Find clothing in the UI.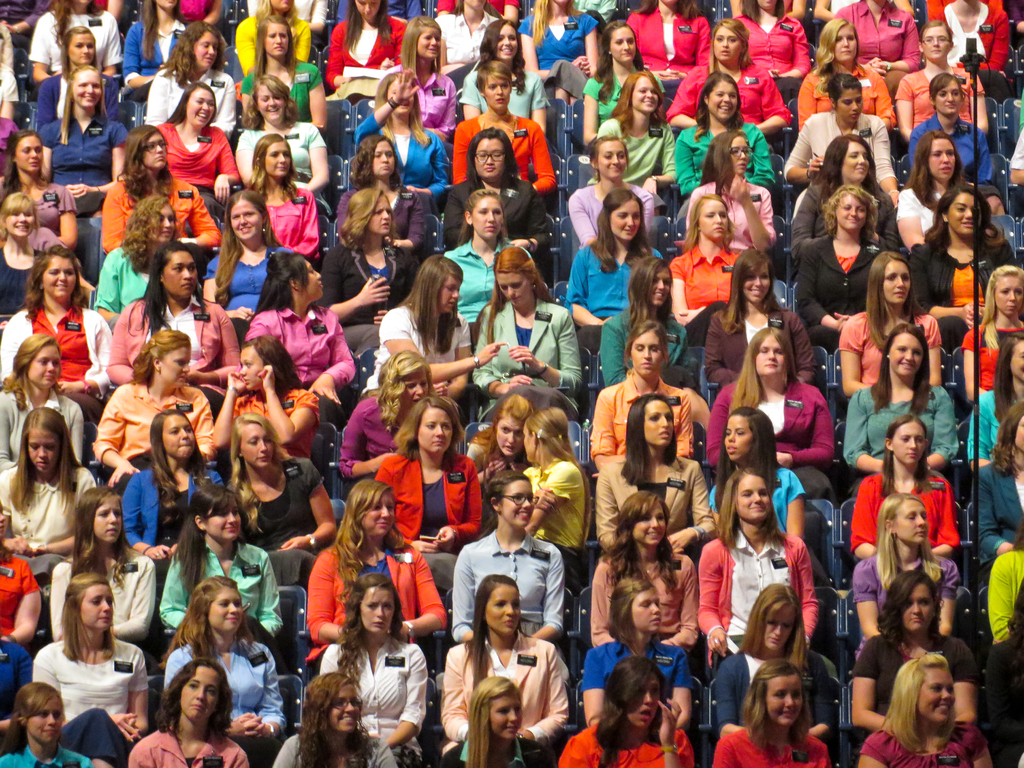
UI element at <box>1,739,89,767</box>.
